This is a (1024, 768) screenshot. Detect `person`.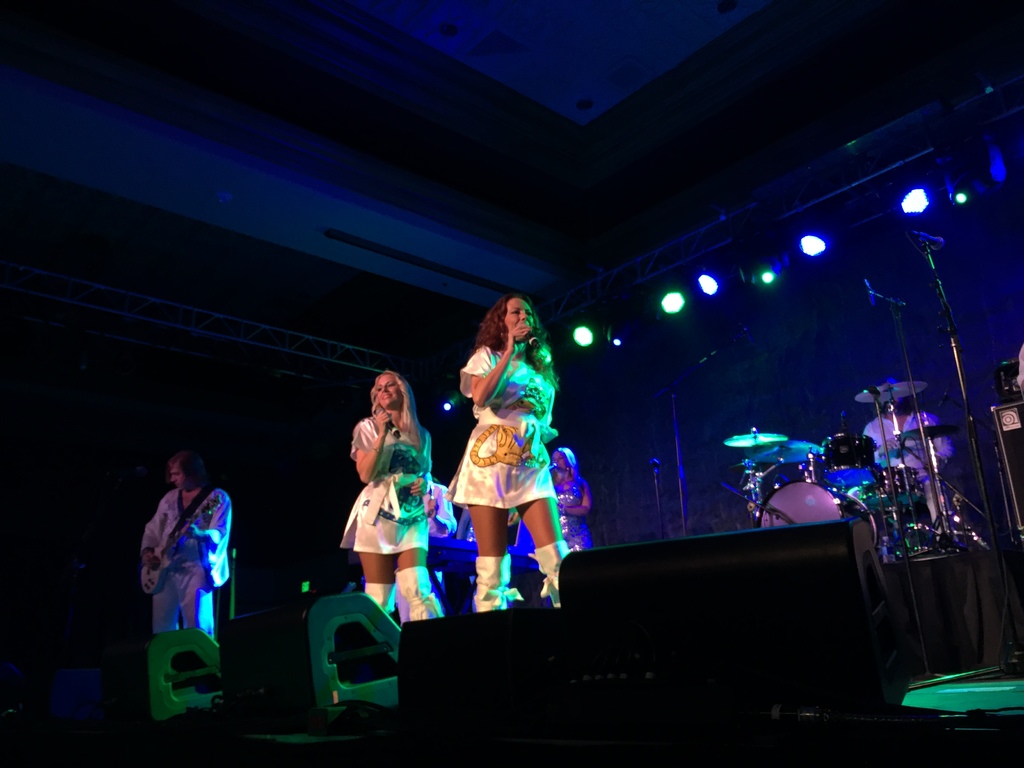
region(440, 293, 571, 611).
